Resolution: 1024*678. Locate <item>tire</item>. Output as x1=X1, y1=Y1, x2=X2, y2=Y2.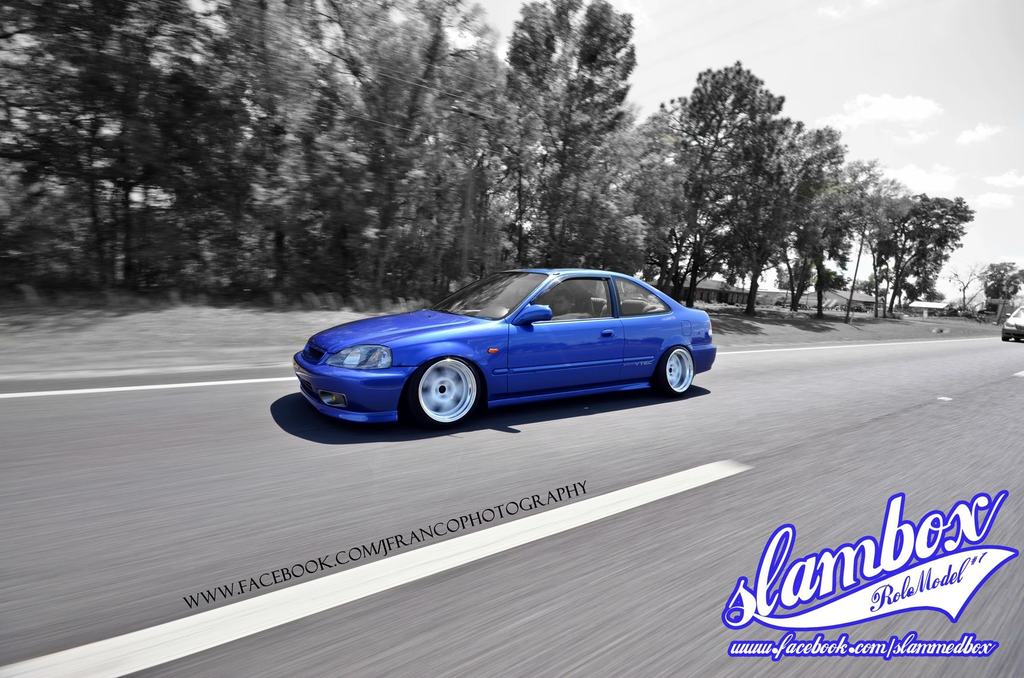
x1=406, y1=355, x2=485, y2=434.
